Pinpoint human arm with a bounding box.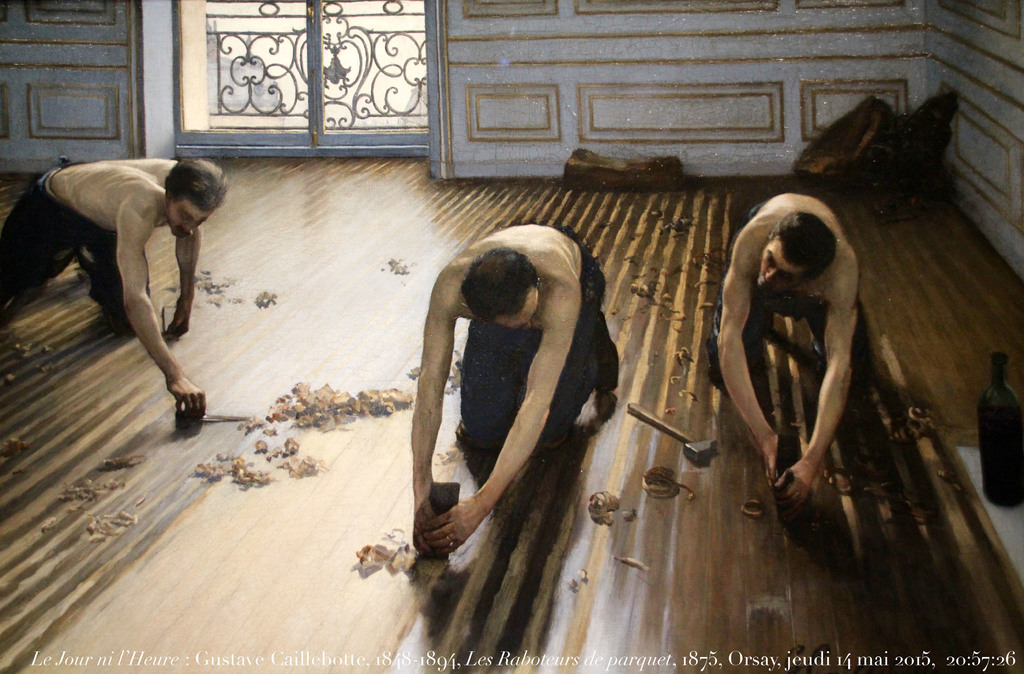
Rect(164, 224, 204, 335).
